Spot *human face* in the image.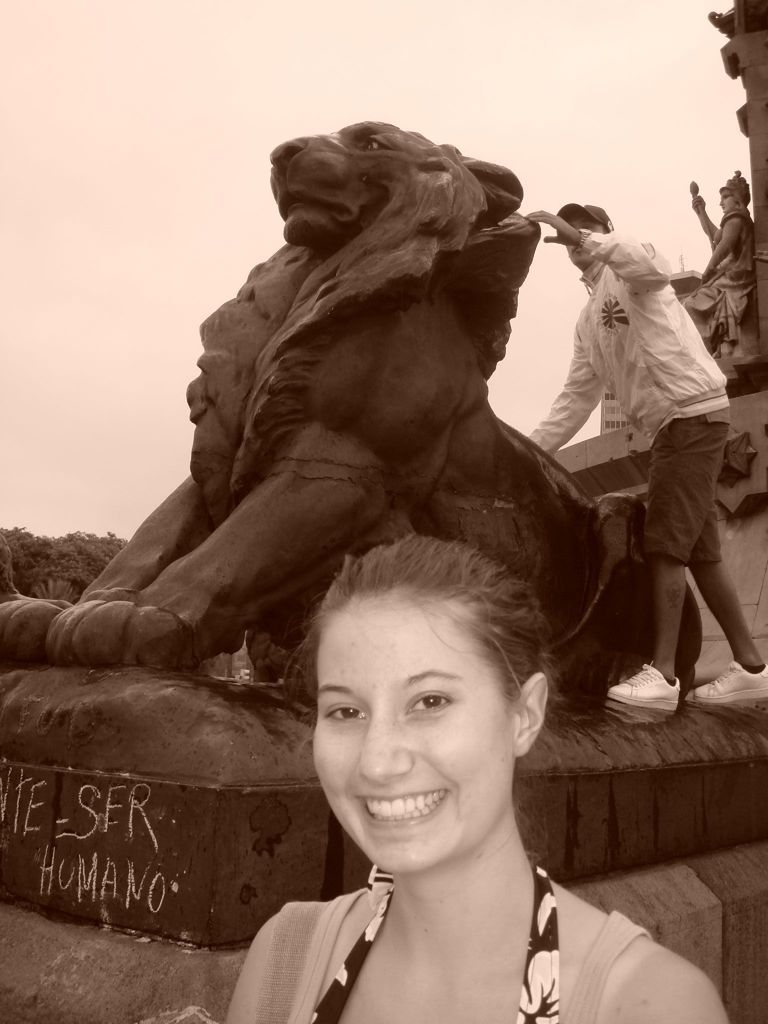
*human face* found at (x1=718, y1=190, x2=737, y2=211).
